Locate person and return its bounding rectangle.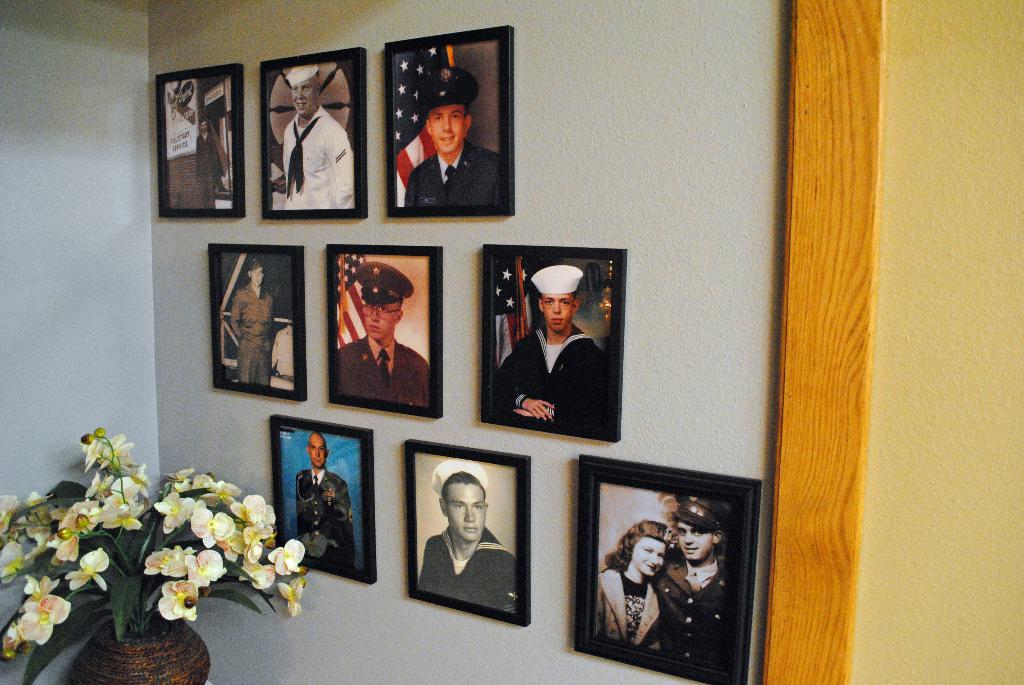
230, 258, 276, 388.
